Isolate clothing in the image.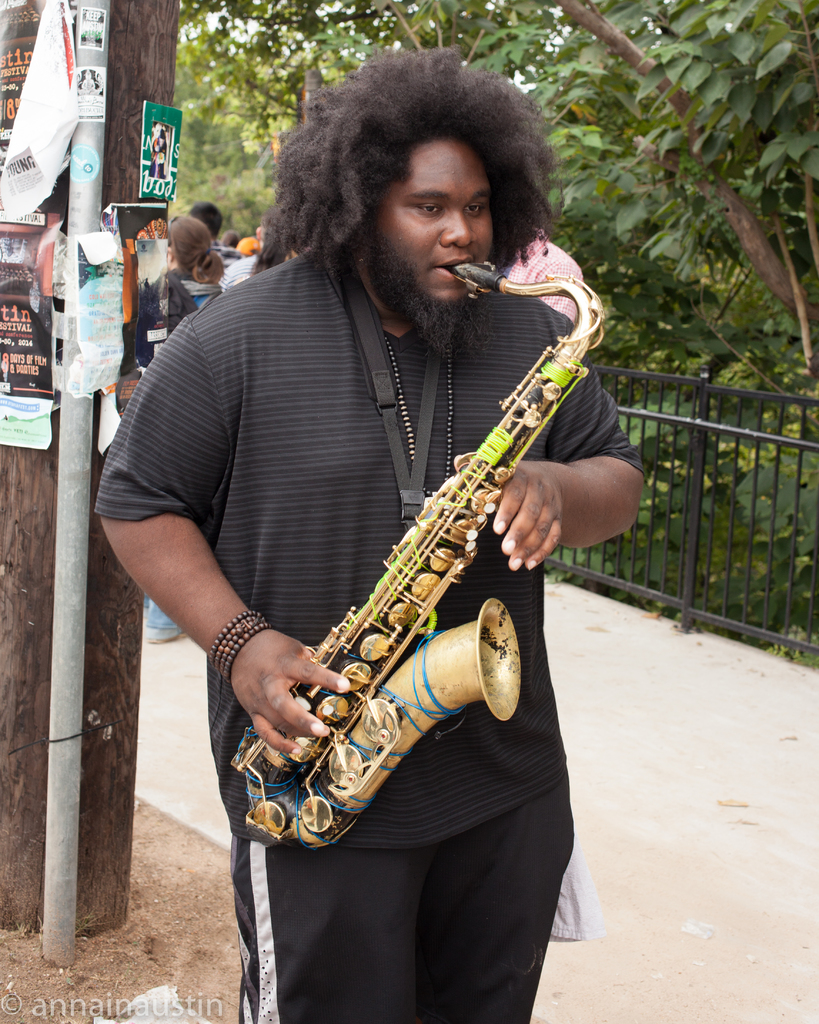
Isolated region: crop(135, 253, 254, 415).
